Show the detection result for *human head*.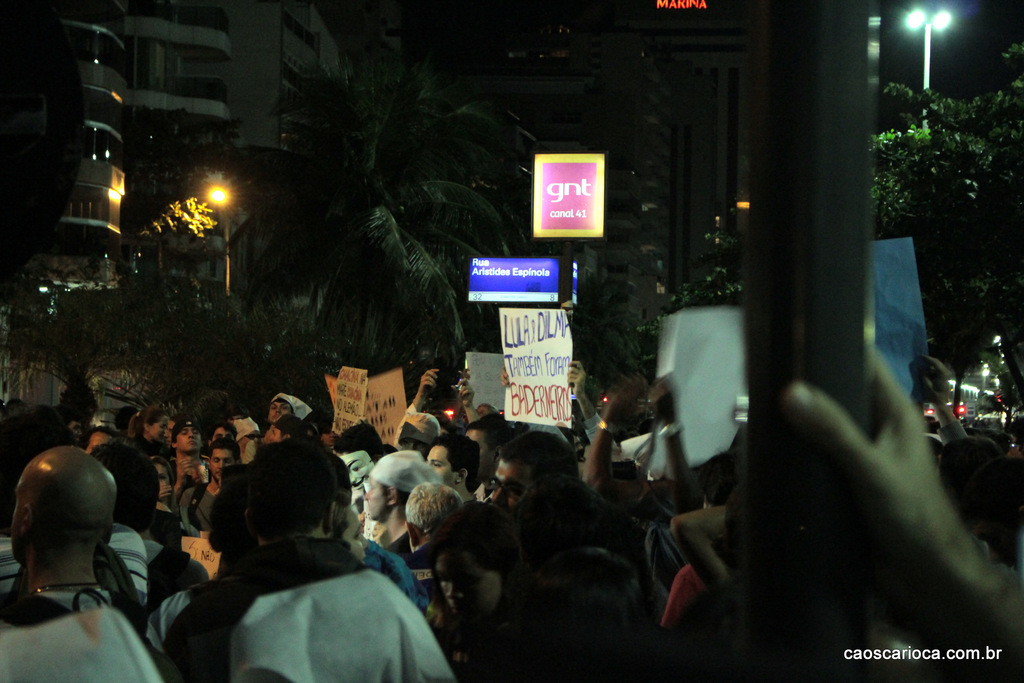
<box>155,456,172,497</box>.
